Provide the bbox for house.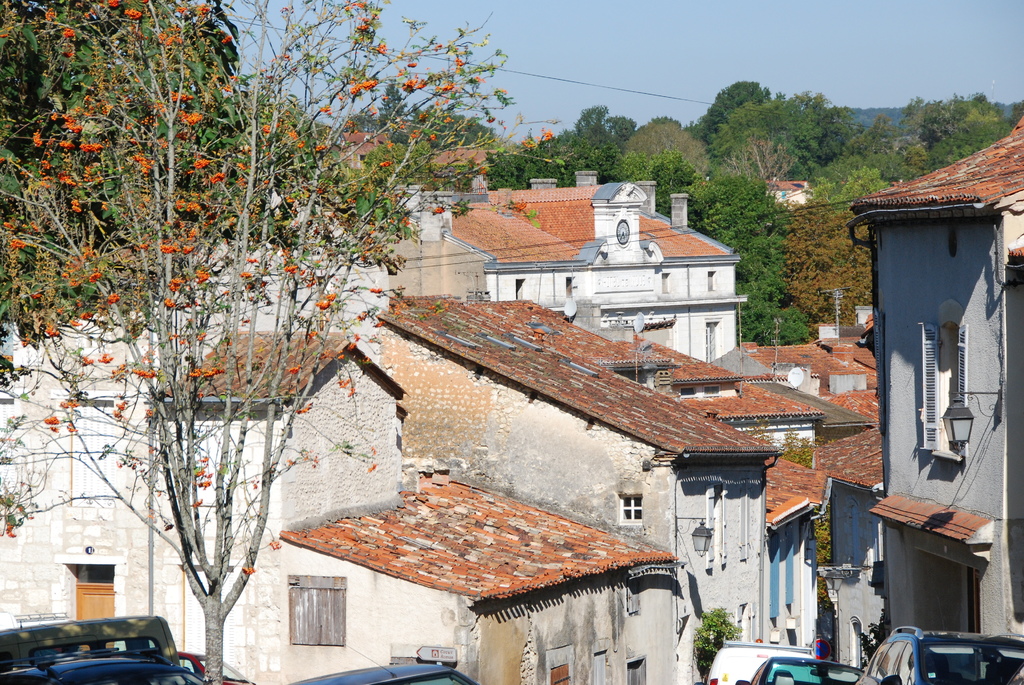
{"left": 329, "top": 126, "right": 388, "bottom": 178}.
